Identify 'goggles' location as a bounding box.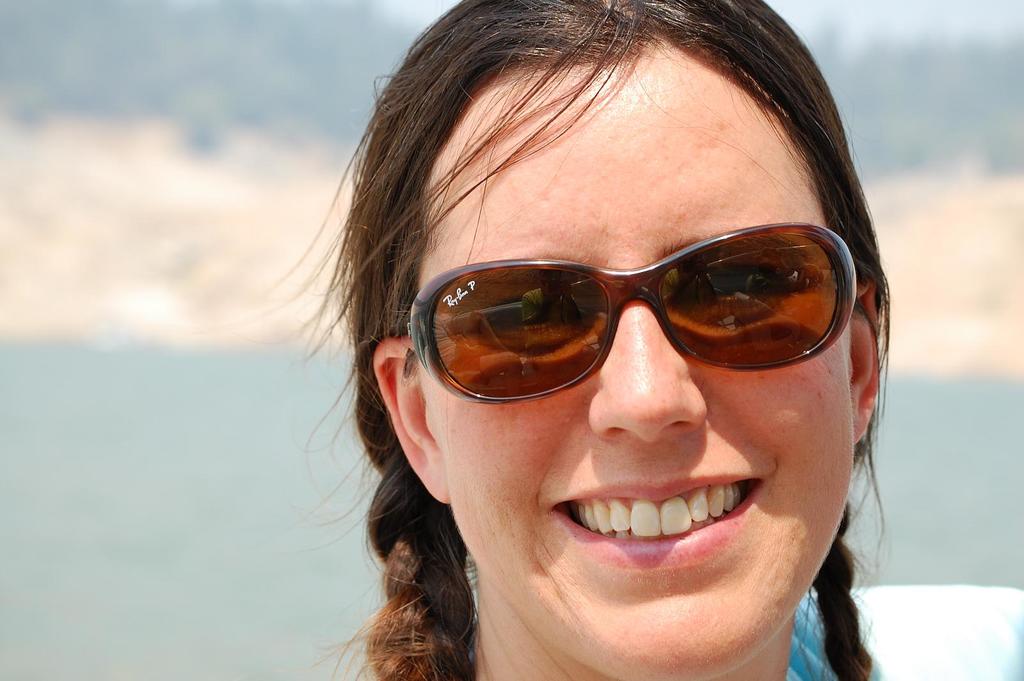
left=398, top=219, right=868, bottom=409.
